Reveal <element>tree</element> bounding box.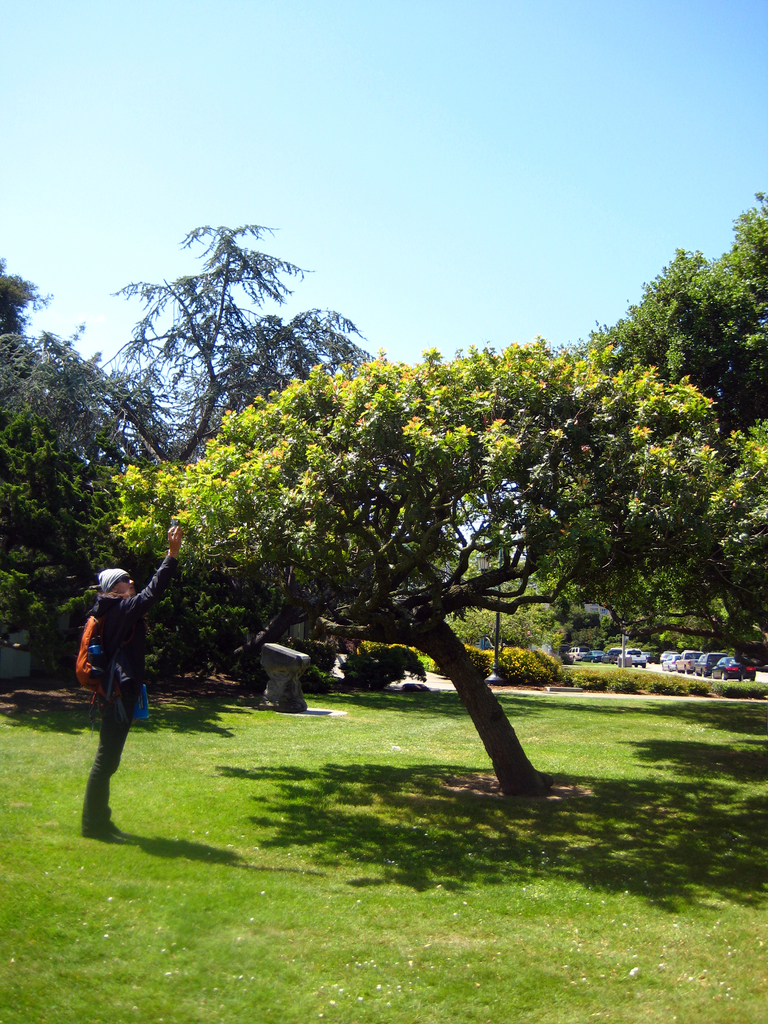
Revealed: 531/191/767/667.
